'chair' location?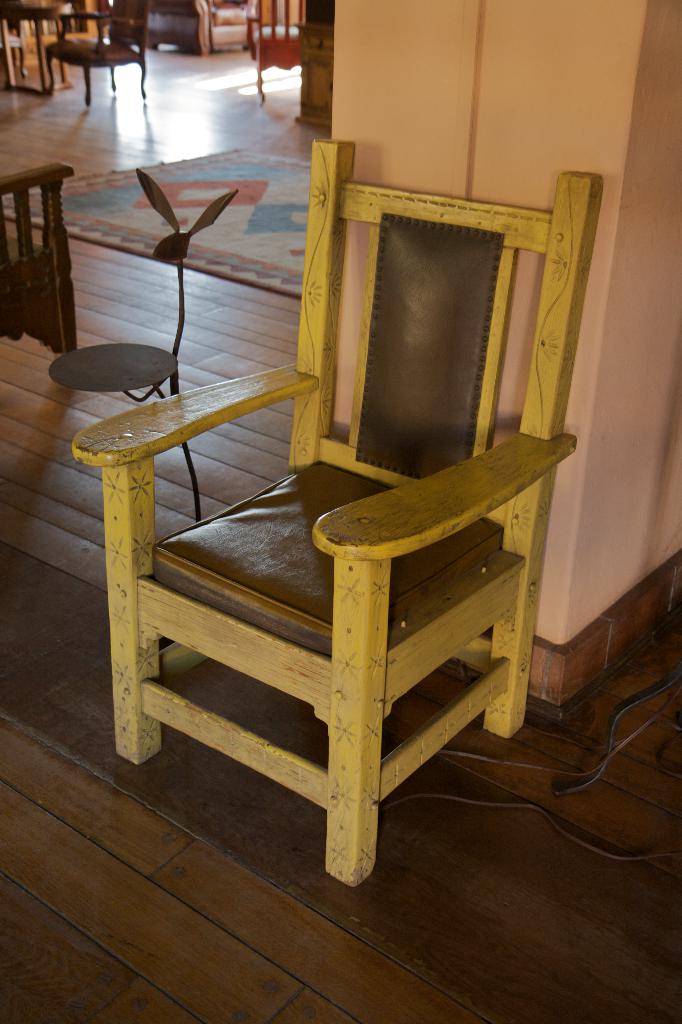
{"left": 244, "top": 0, "right": 309, "bottom": 99}
